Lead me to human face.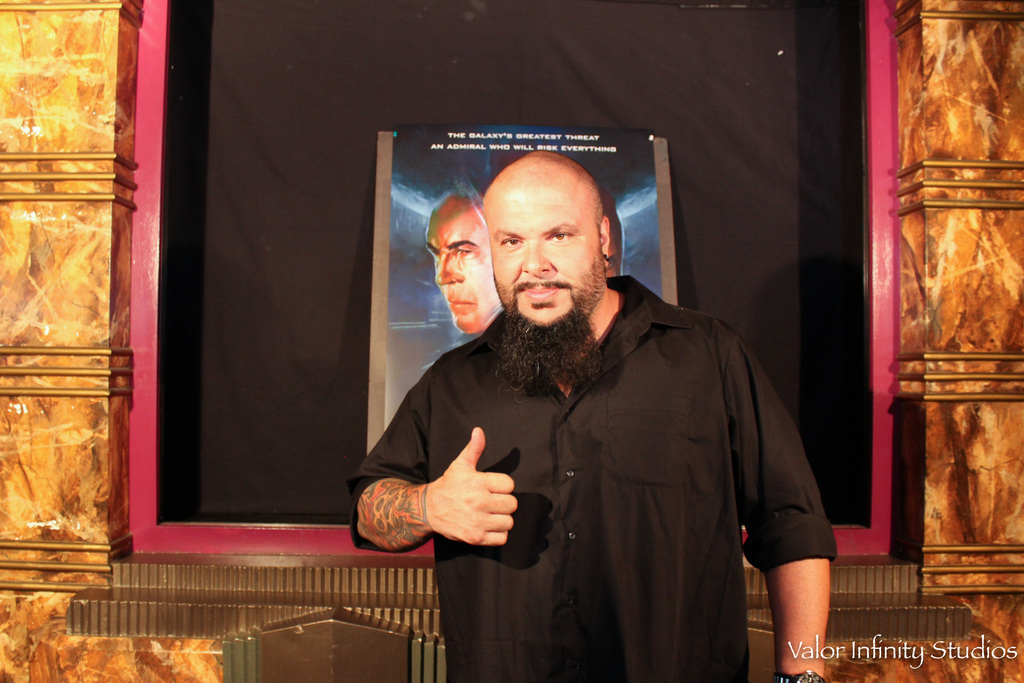
Lead to box(425, 192, 504, 335).
